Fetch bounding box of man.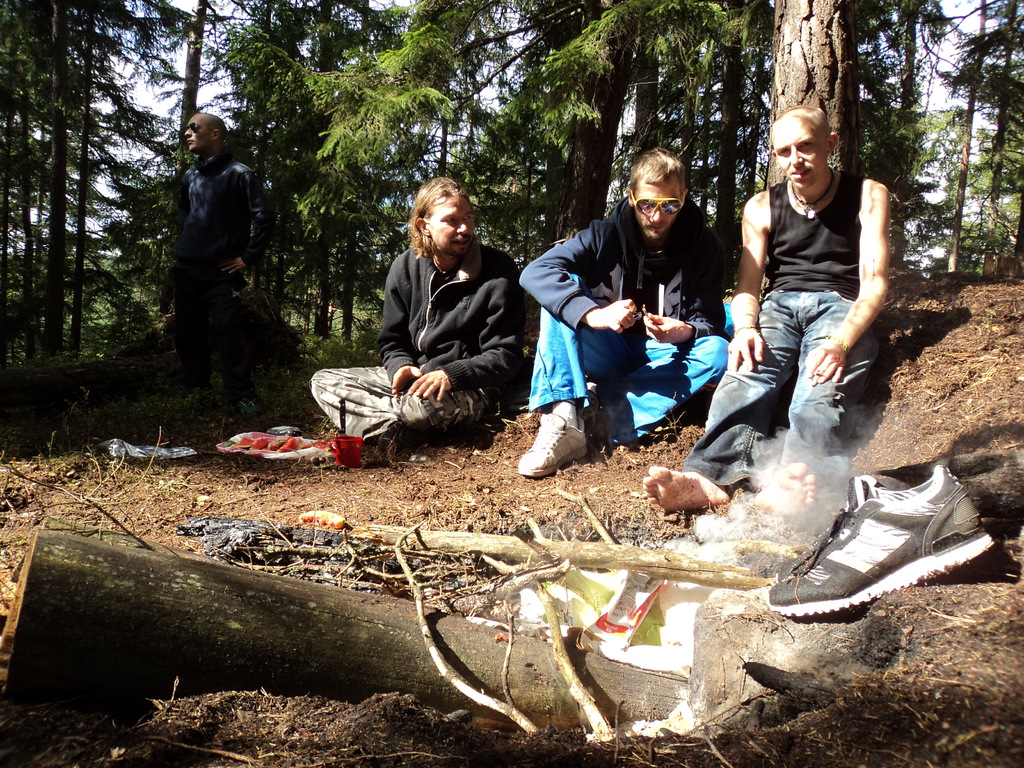
Bbox: <box>494,138,735,471</box>.
